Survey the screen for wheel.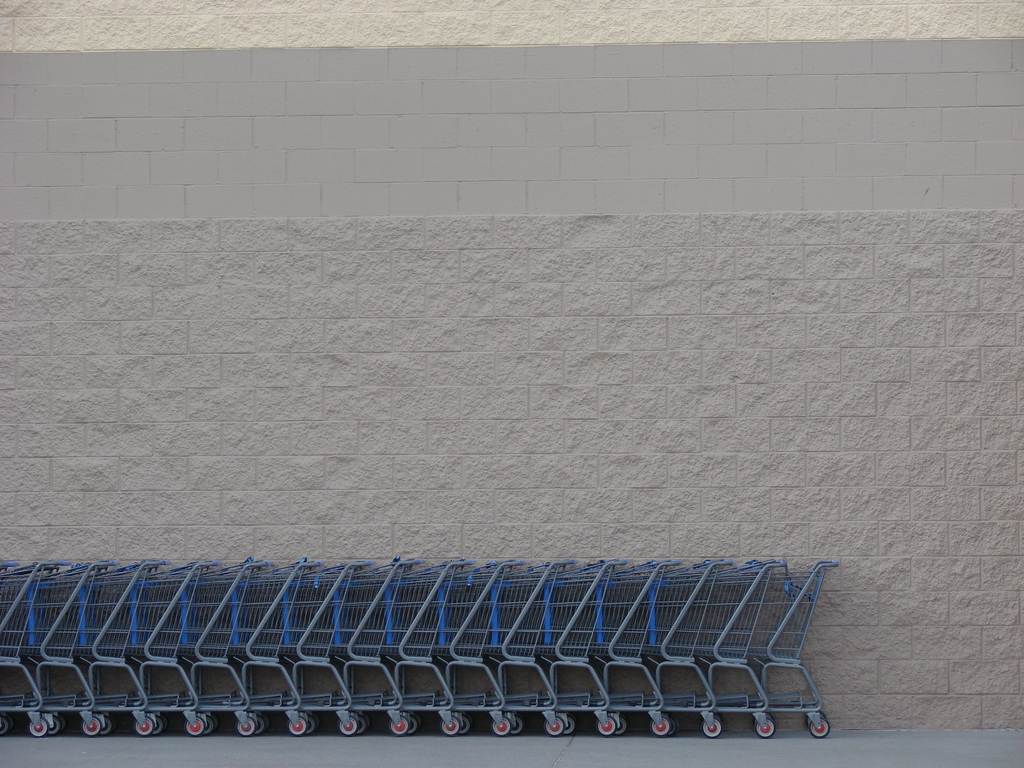
Survey found: (758,718,775,738).
